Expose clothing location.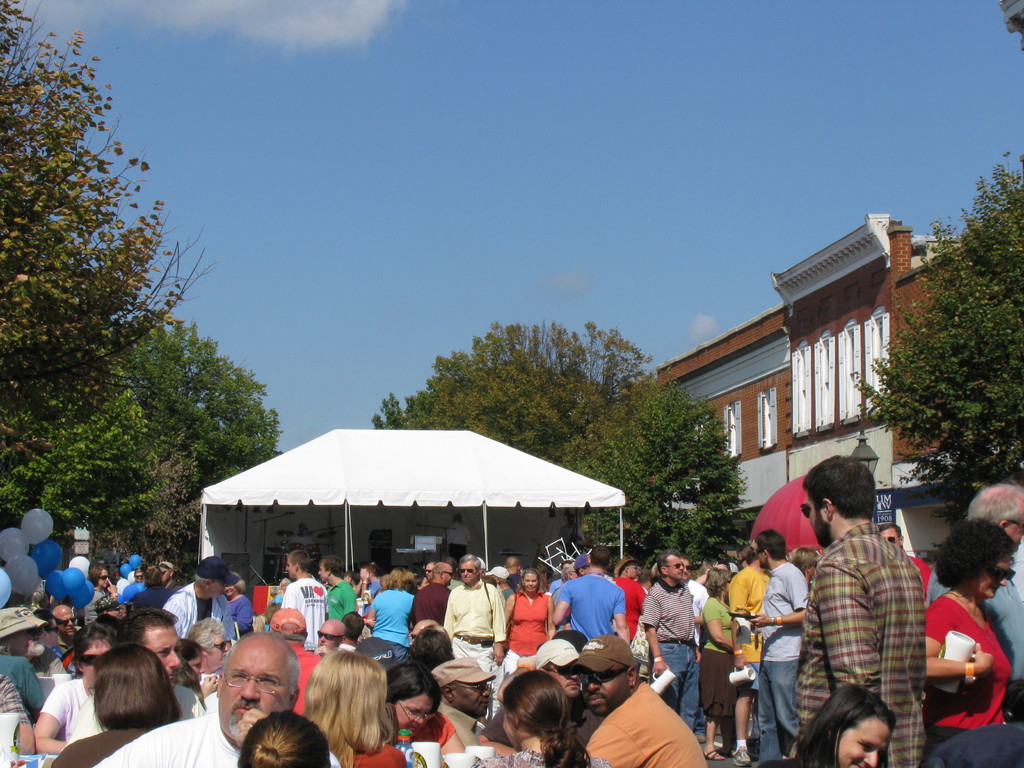
Exposed at crop(392, 712, 457, 742).
